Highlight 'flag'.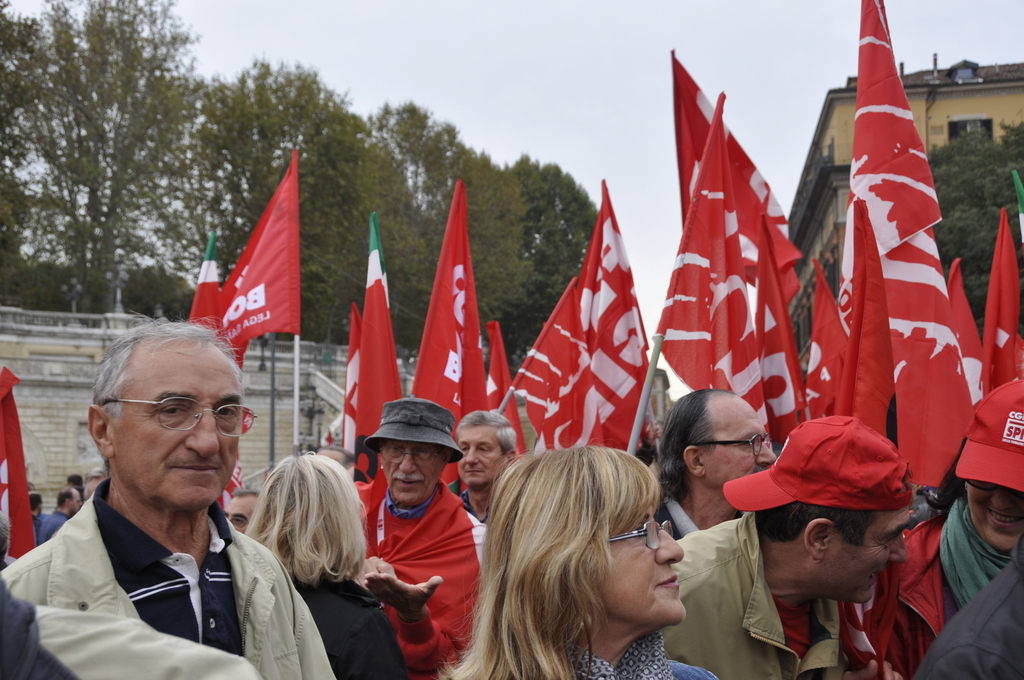
Highlighted region: BBox(355, 219, 401, 437).
